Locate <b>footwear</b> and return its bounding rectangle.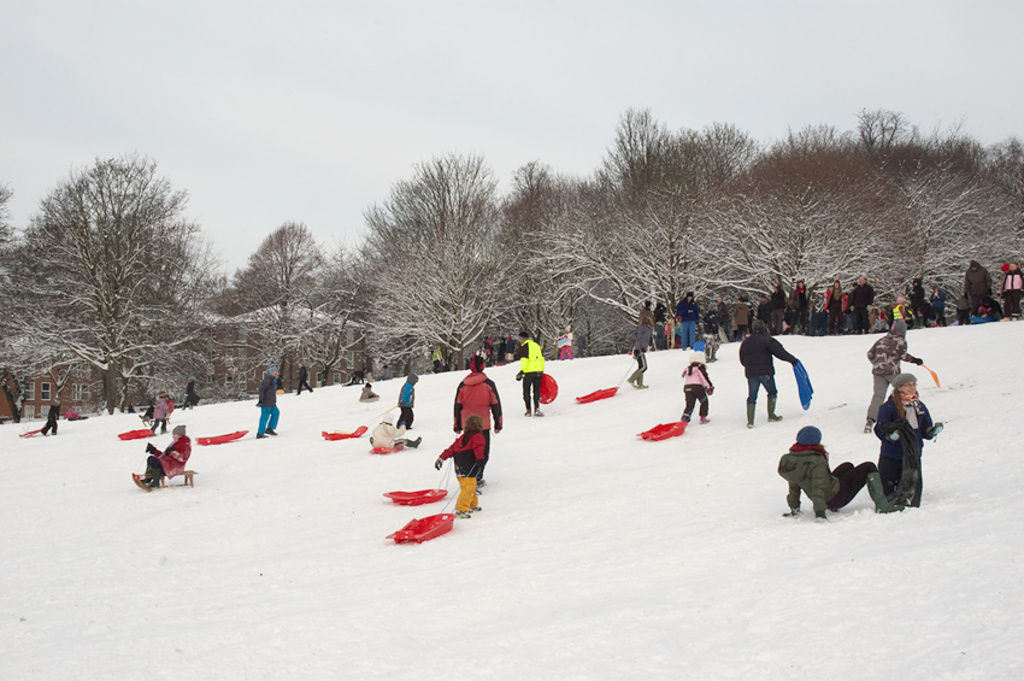
406/436/423/447.
